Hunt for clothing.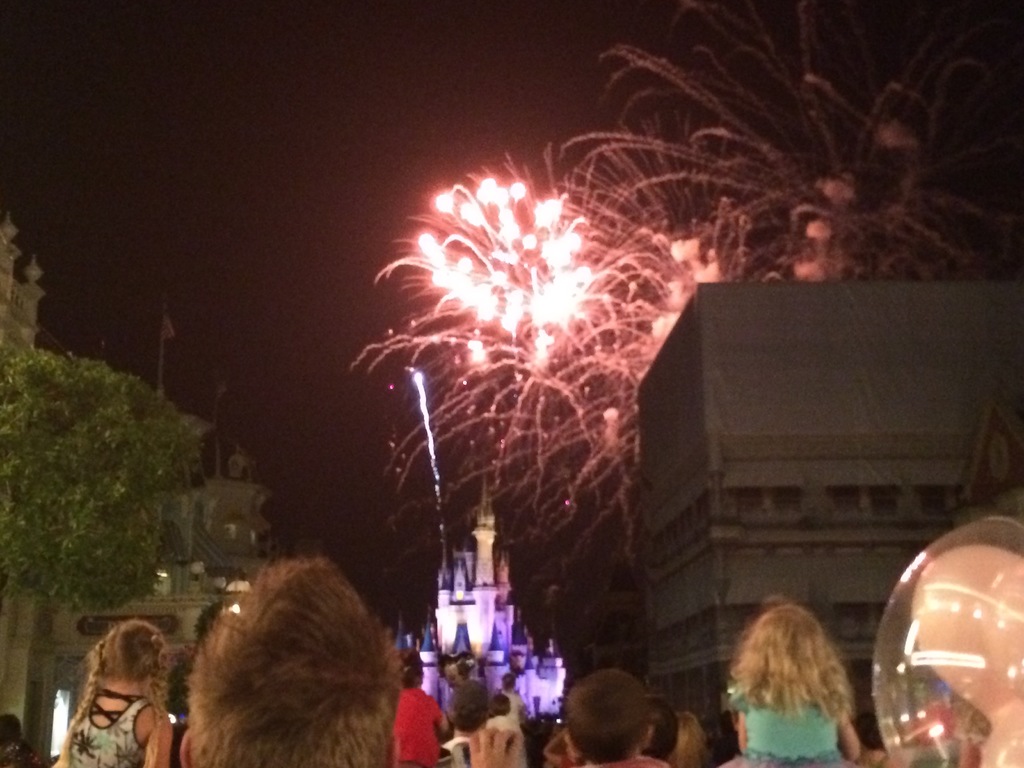
Hunted down at x1=61 y1=682 x2=144 y2=767.
